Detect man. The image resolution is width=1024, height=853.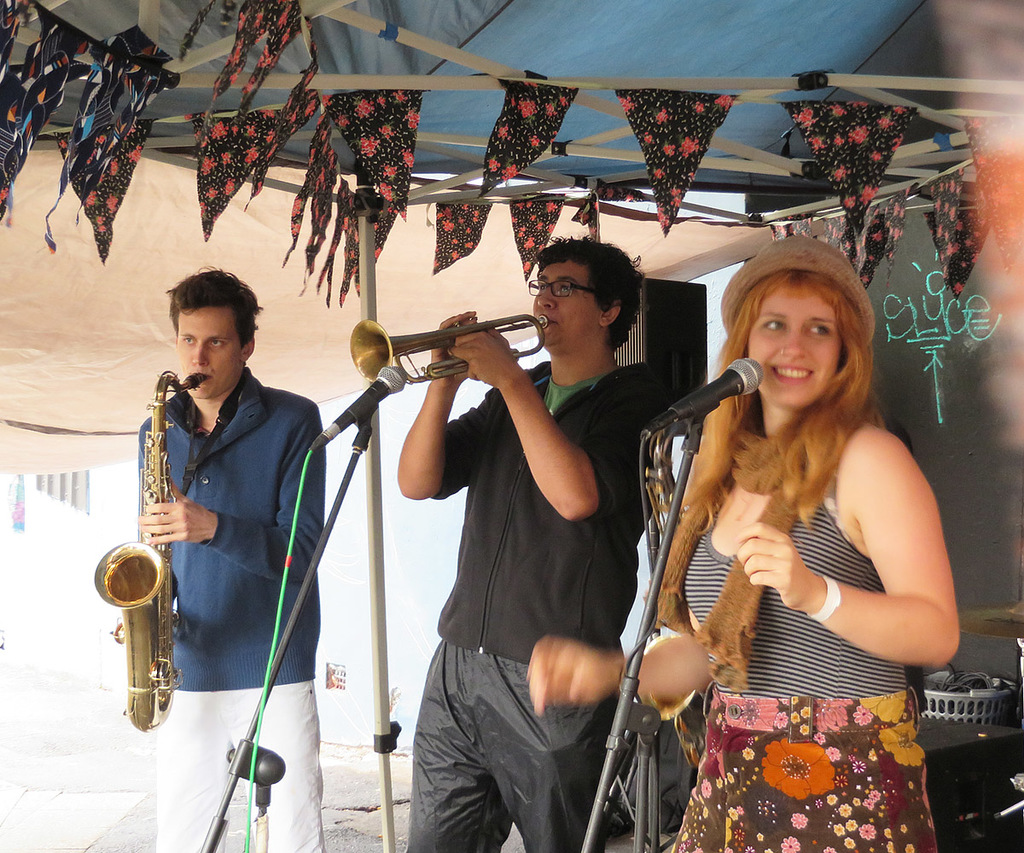
<bbox>389, 211, 664, 844</bbox>.
